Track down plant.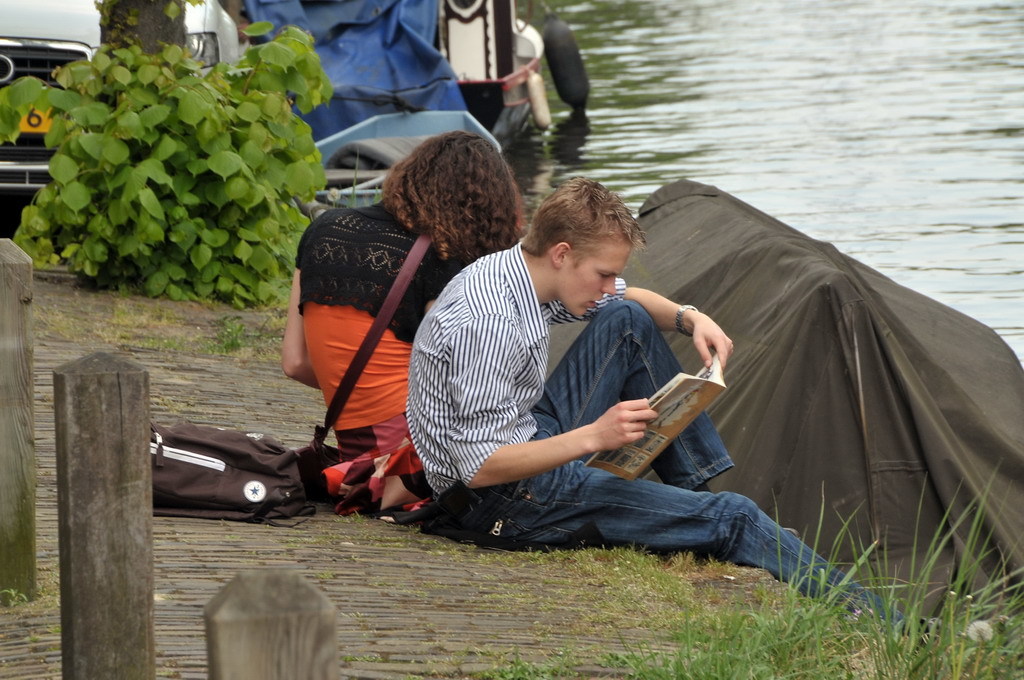
Tracked to {"x1": 808, "y1": 454, "x2": 1023, "y2": 679}.
